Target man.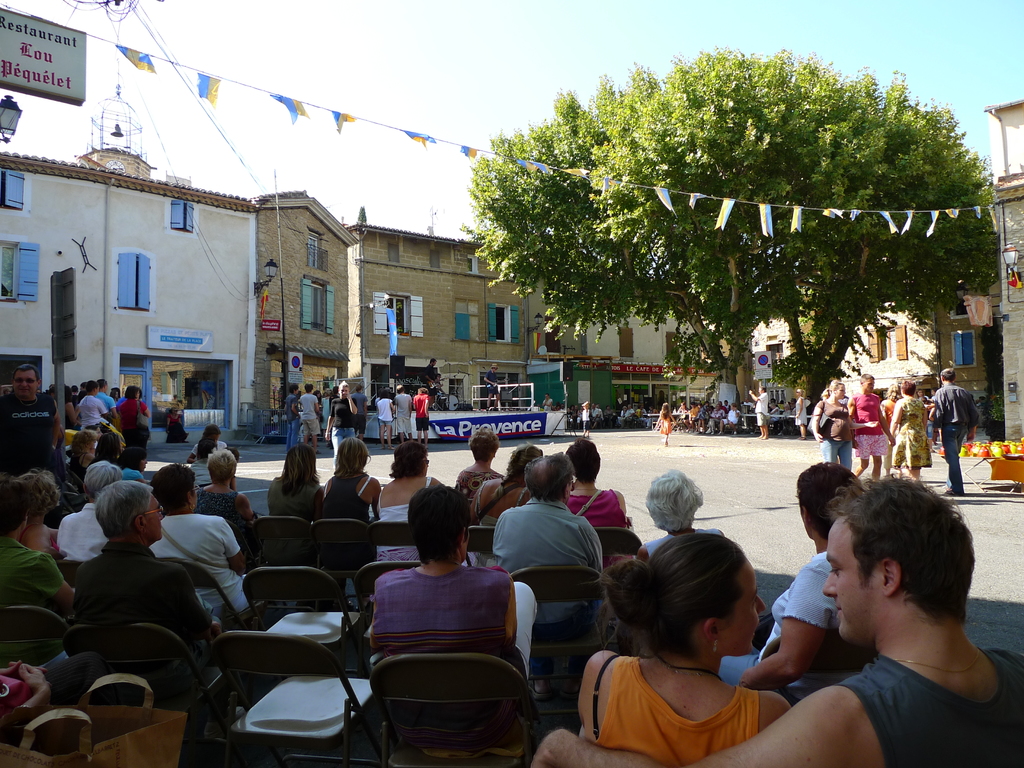
Target region: x1=57 y1=463 x2=122 y2=564.
